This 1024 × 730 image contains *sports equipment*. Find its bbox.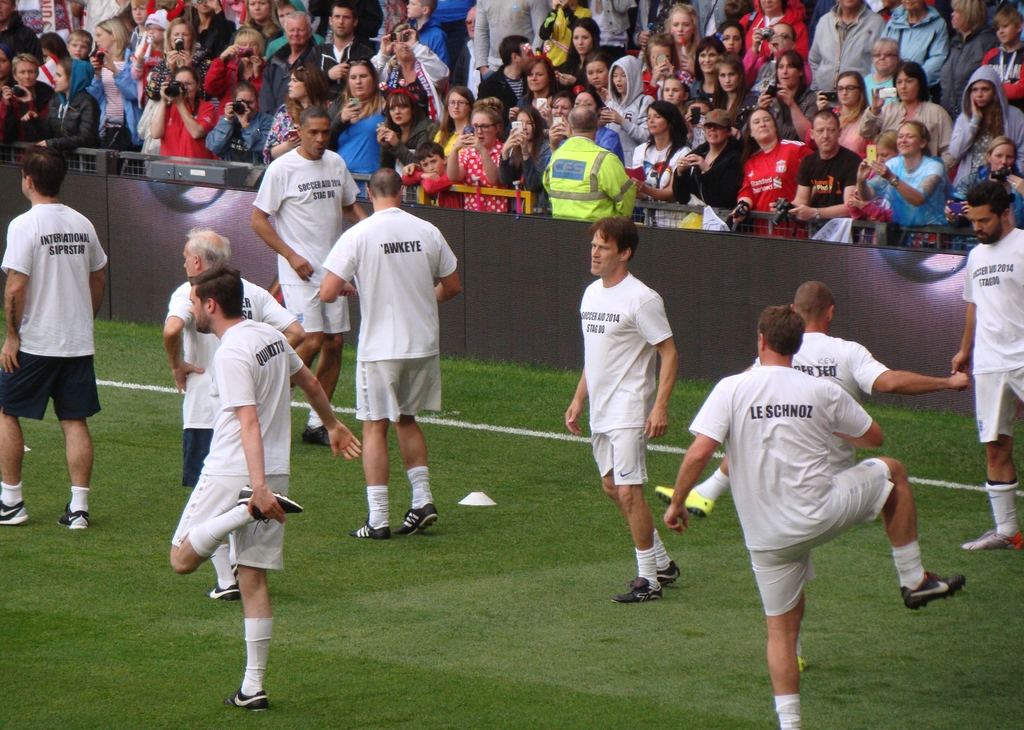
select_region(348, 520, 391, 539).
